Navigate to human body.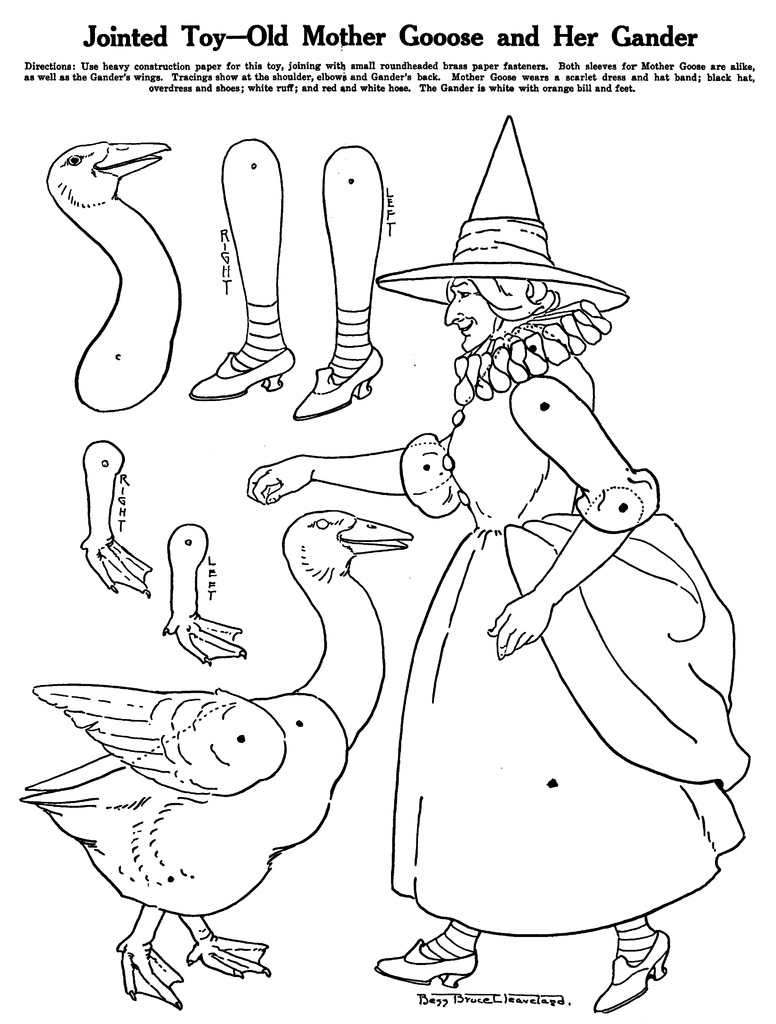
Navigation target: detection(366, 312, 759, 981).
